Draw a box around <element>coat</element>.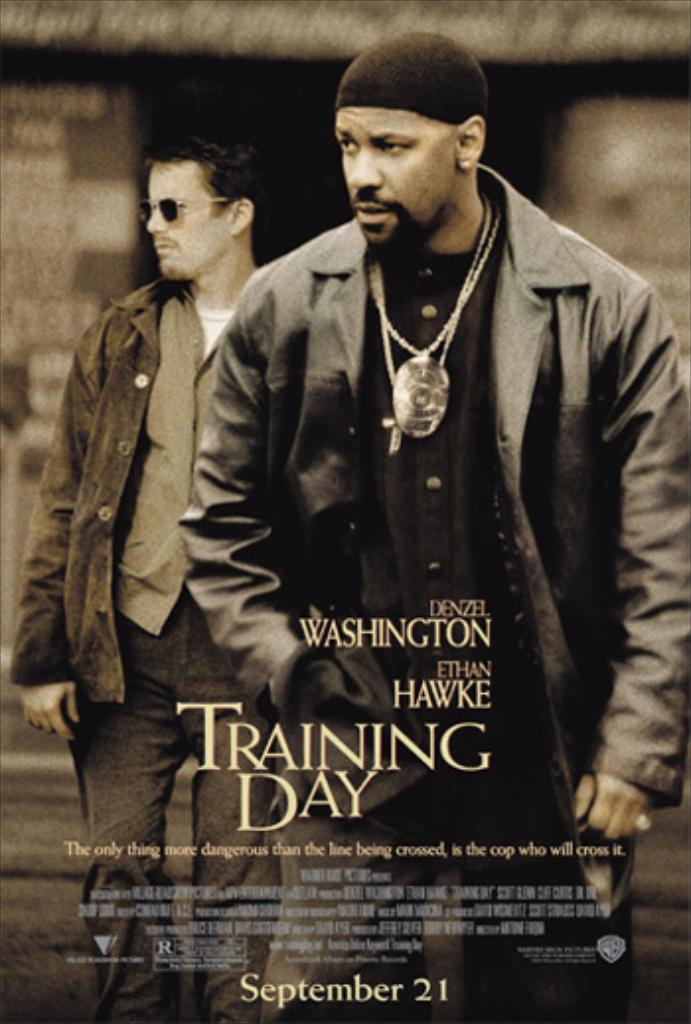
bbox=(0, 256, 267, 706).
